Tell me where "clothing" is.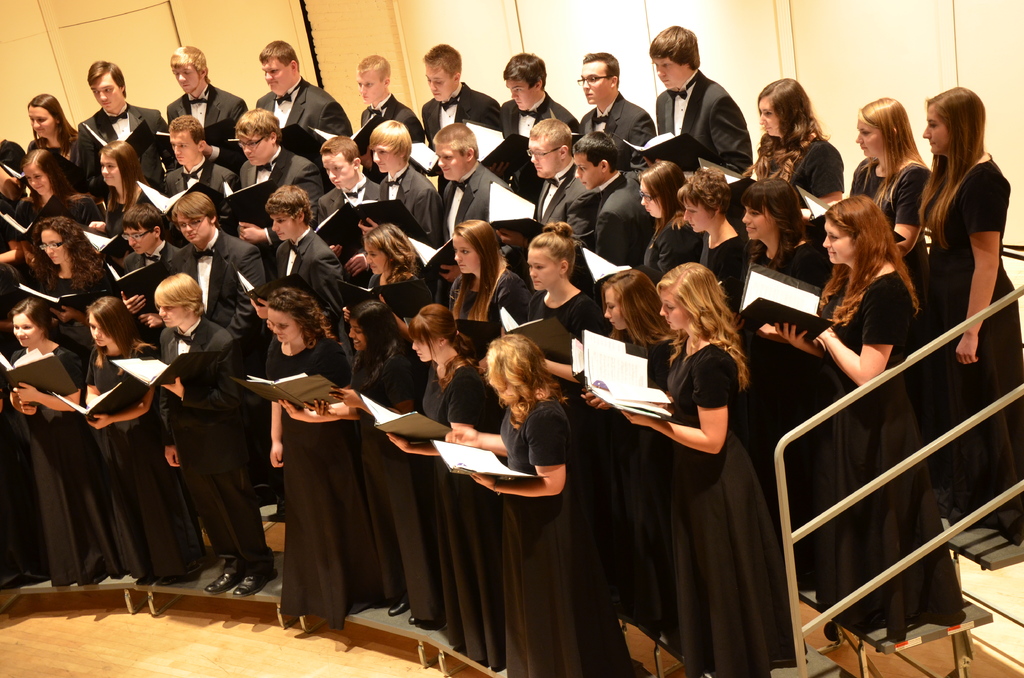
"clothing" is at (426, 82, 508, 145).
